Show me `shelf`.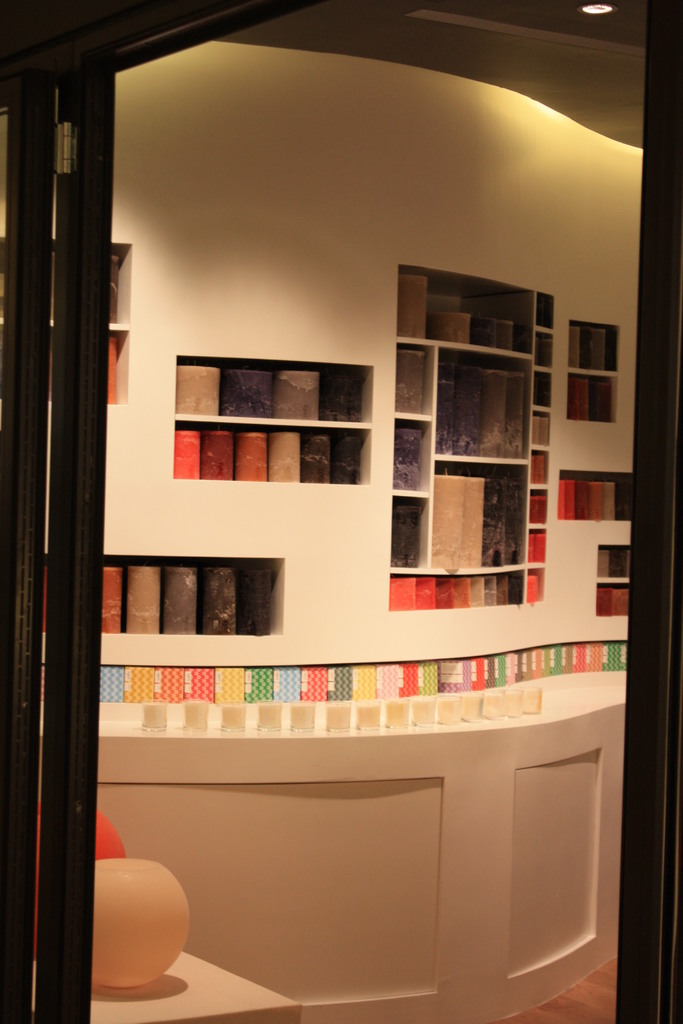
`shelf` is here: bbox(391, 421, 433, 498).
